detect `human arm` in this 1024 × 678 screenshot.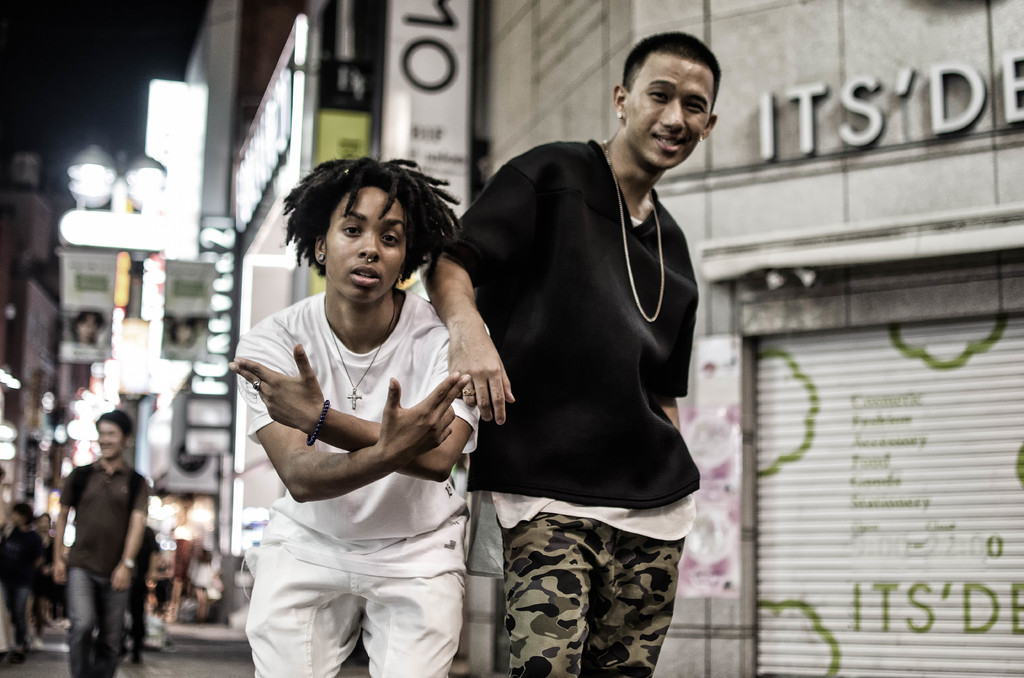
Detection: (113,471,154,592).
